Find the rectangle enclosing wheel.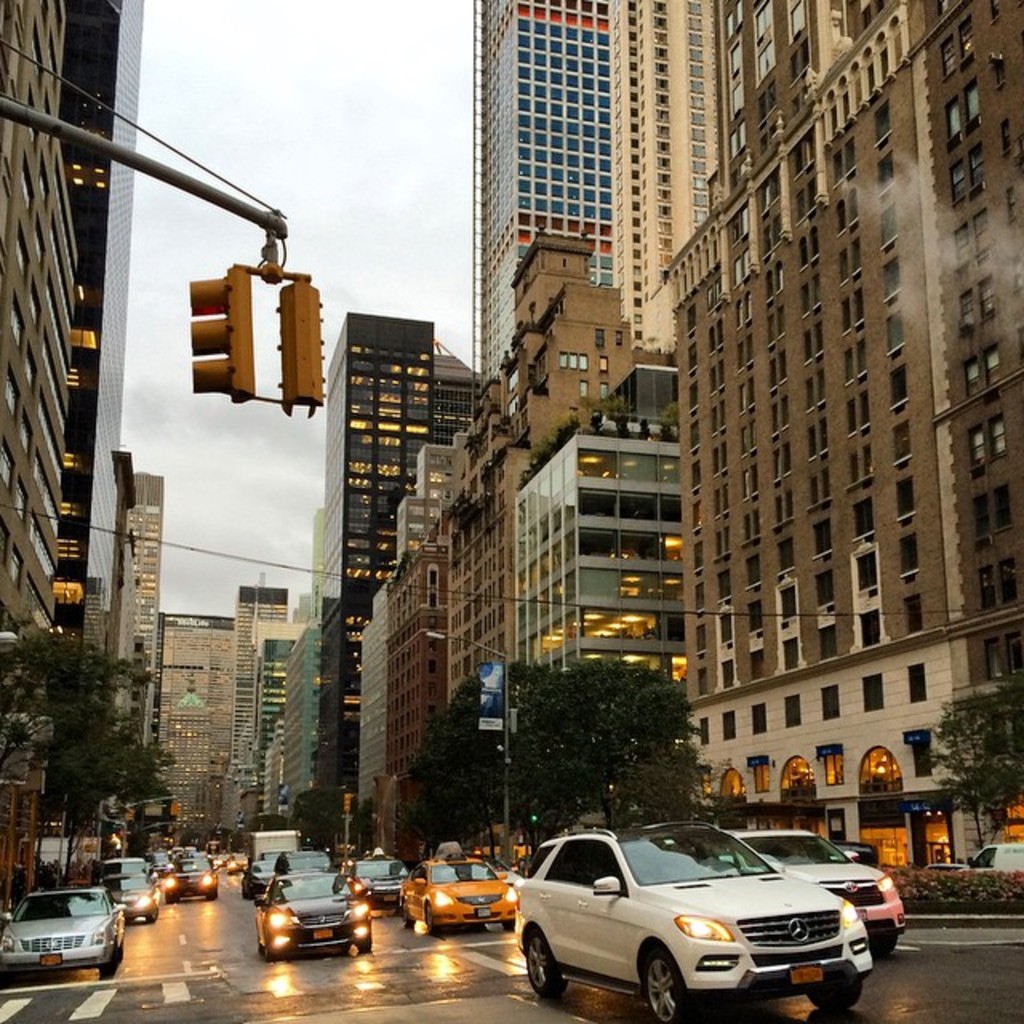
266/941/280/960.
